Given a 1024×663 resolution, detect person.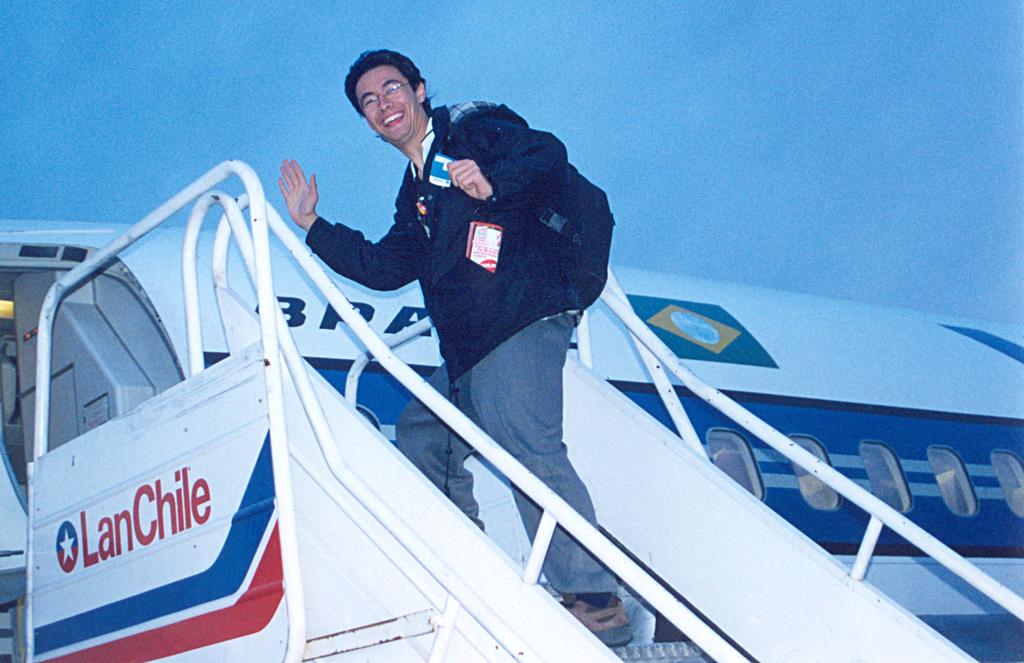
<region>276, 49, 630, 648</region>.
